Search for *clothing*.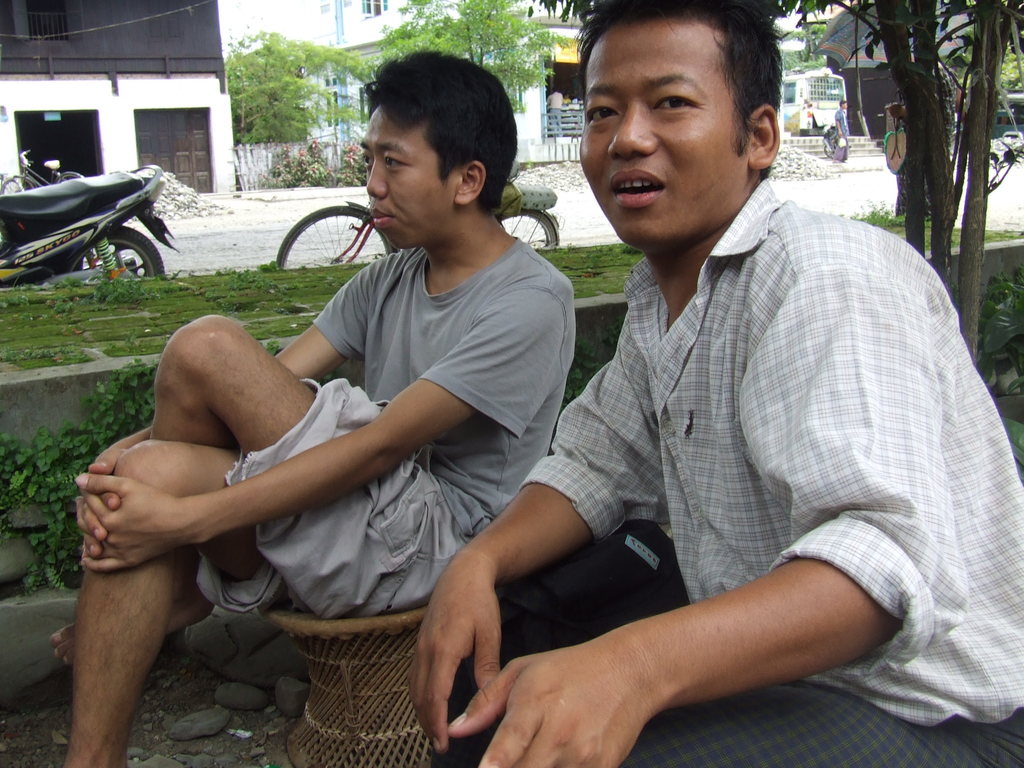
Found at 505/118/993/758.
